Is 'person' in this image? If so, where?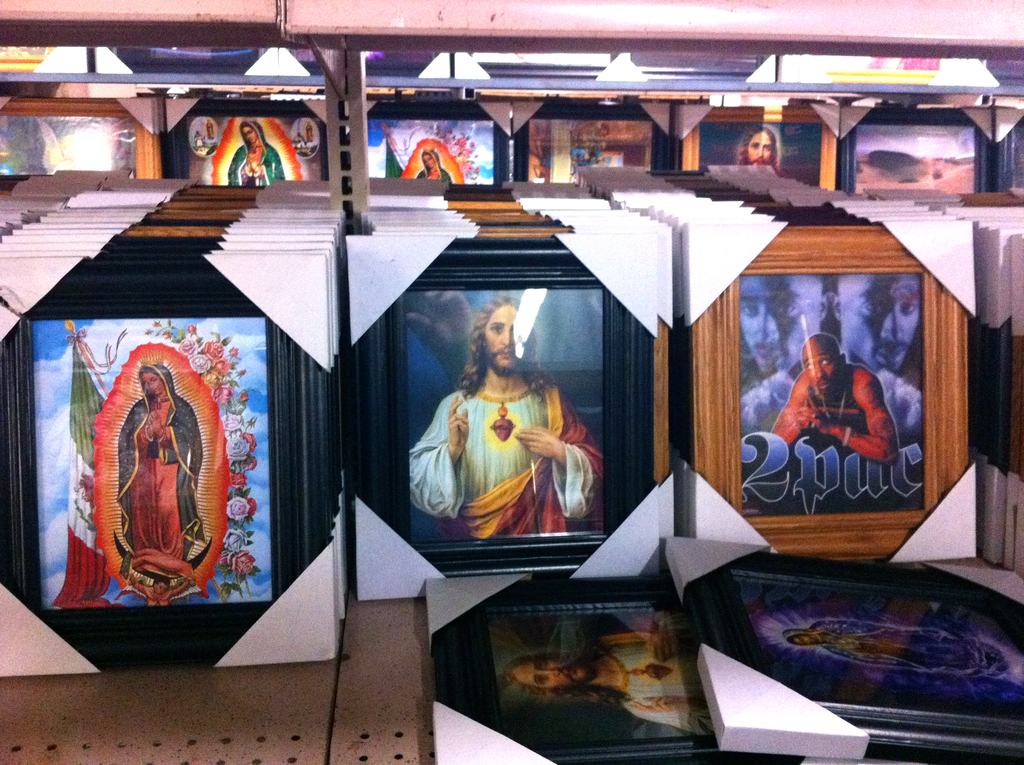
Yes, at crop(118, 362, 201, 572).
